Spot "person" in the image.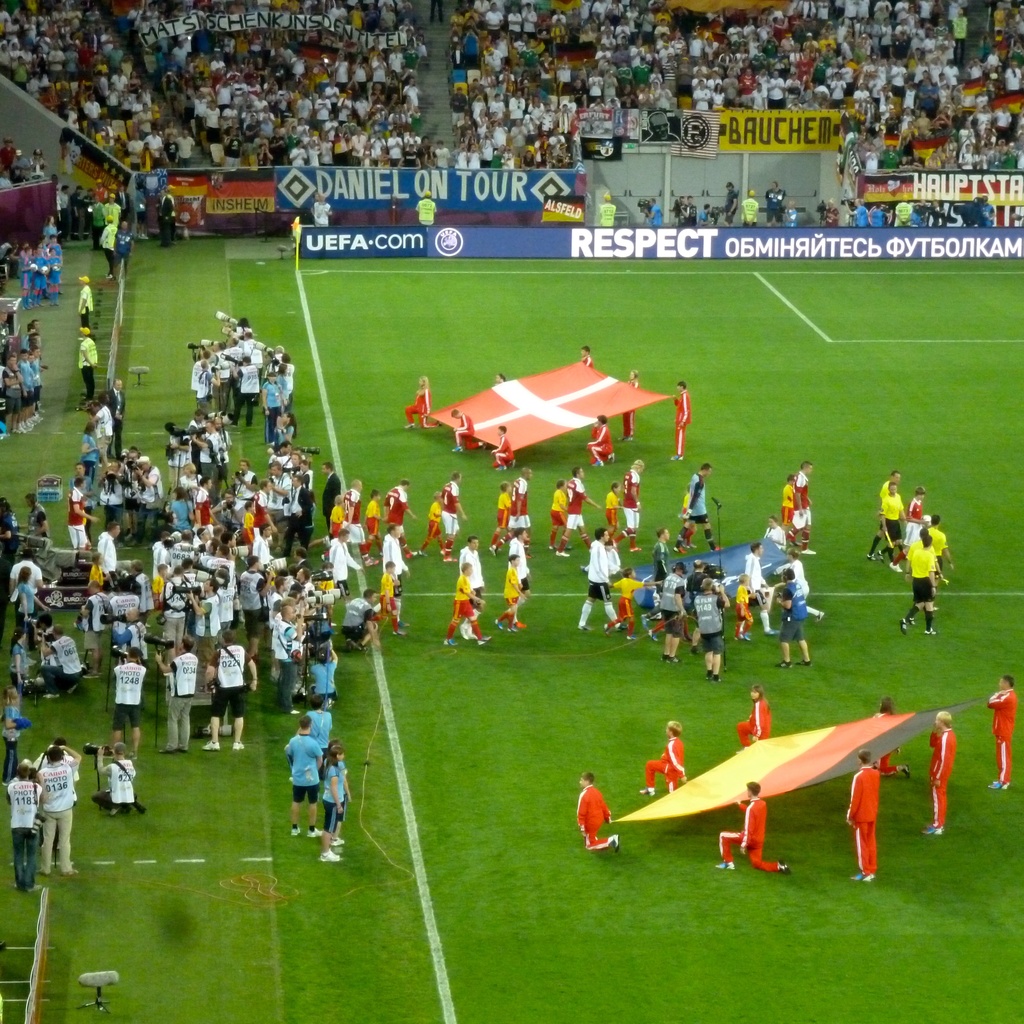
"person" found at l=717, t=781, r=787, b=870.
